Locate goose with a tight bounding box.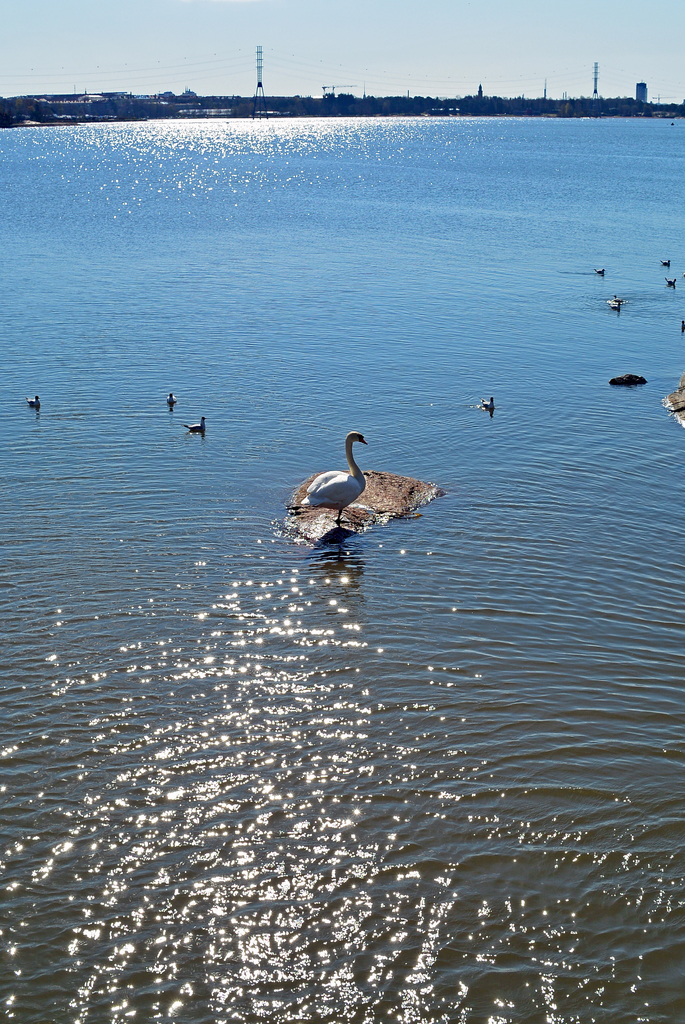
[x1=478, y1=396, x2=496, y2=410].
